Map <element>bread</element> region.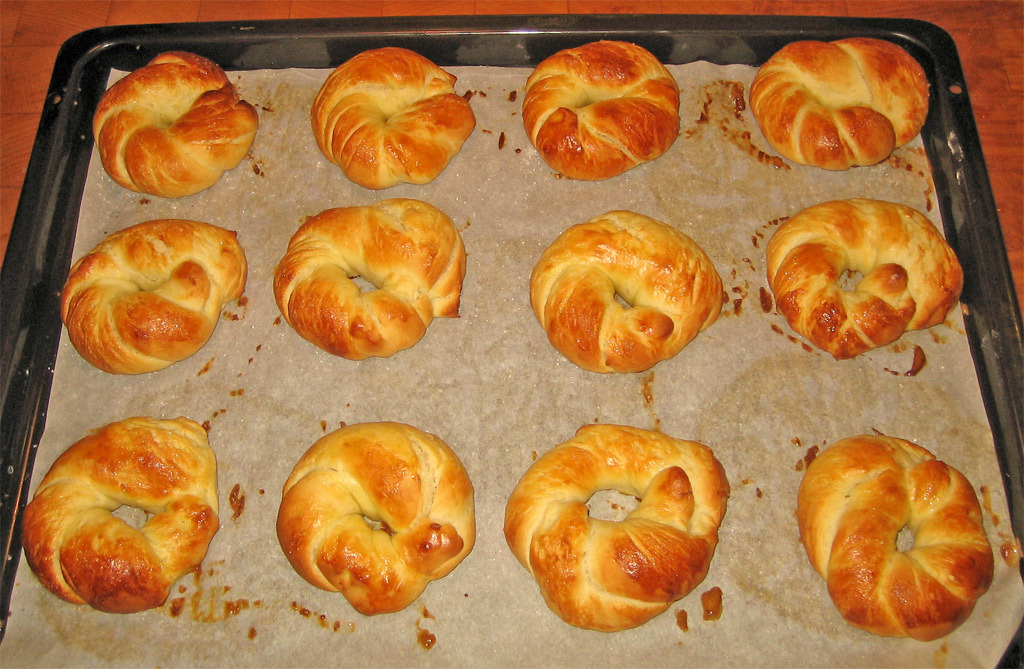
Mapped to [x1=90, y1=46, x2=262, y2=203].
